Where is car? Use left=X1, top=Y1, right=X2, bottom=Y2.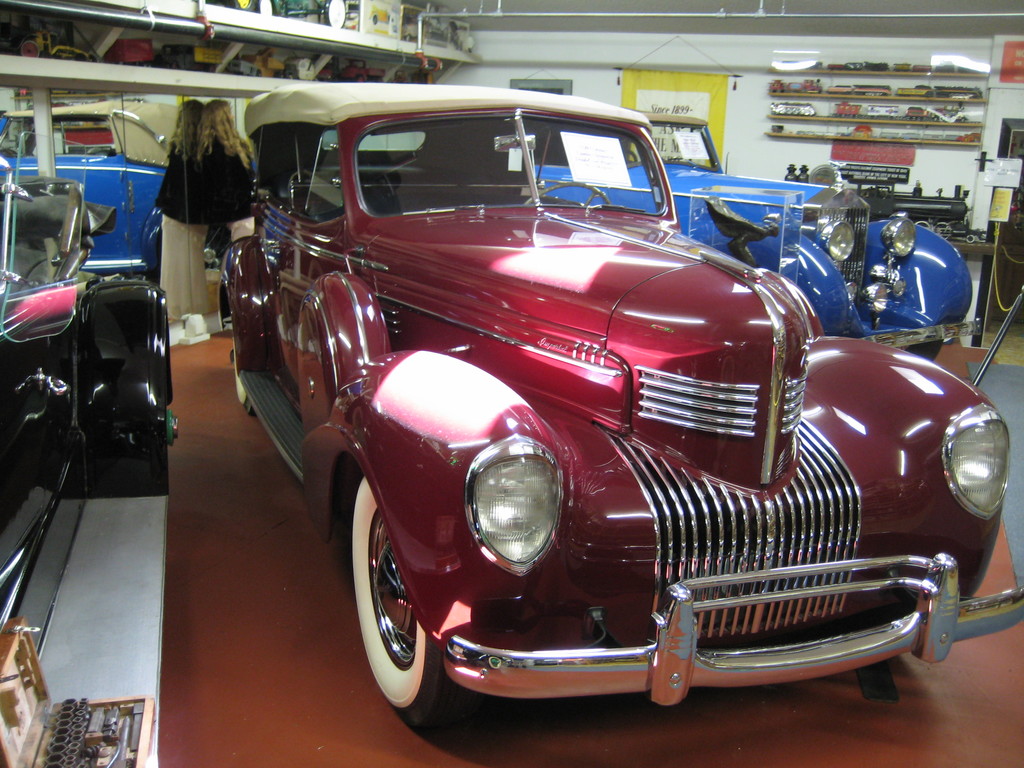
left=0, top=105, right=172, bottom=290.
